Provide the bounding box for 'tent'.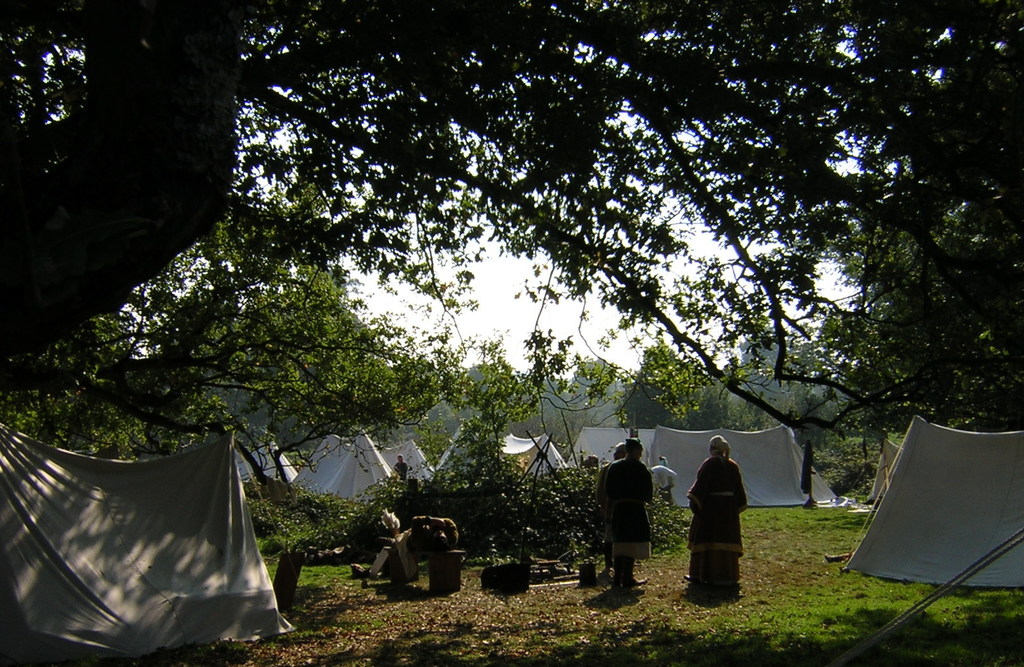
bbox(236, 424, 299, 479).
